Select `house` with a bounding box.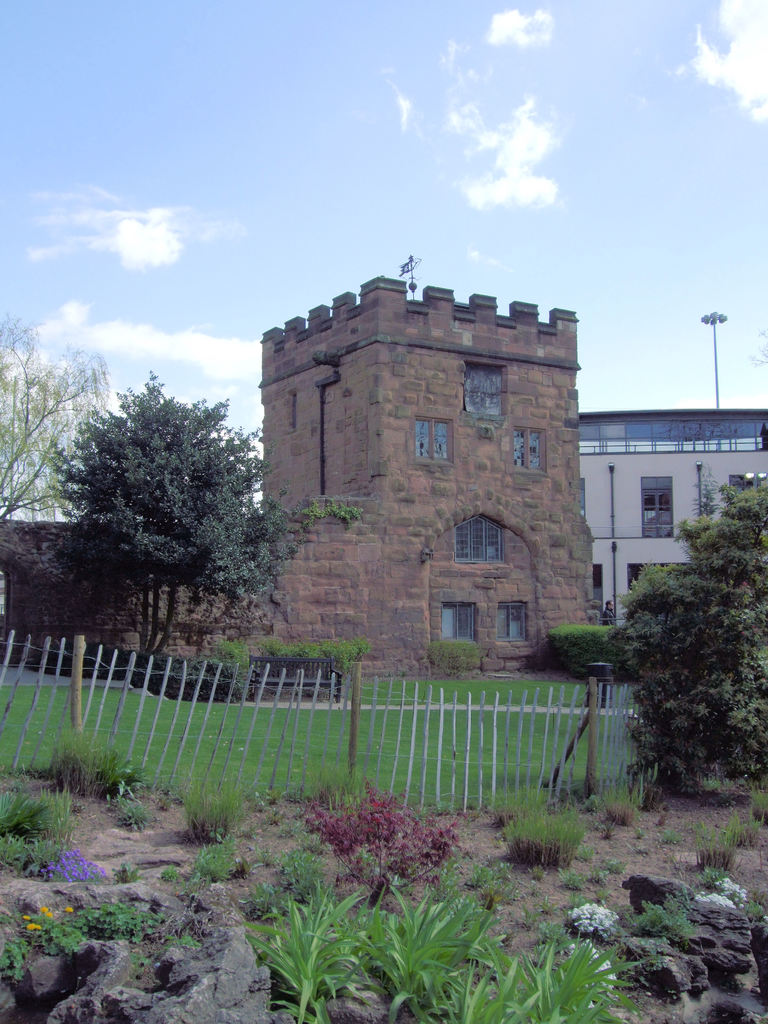
[576,407,767,627].
